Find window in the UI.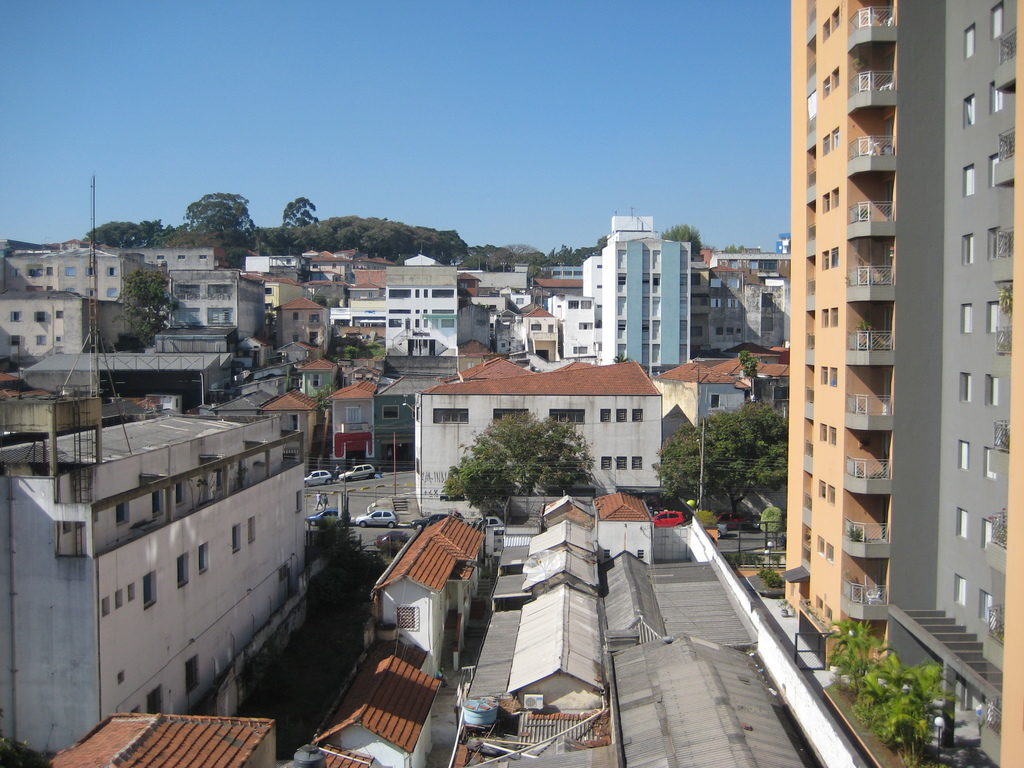
UI element at BBox(815, 479, 829, 502).
